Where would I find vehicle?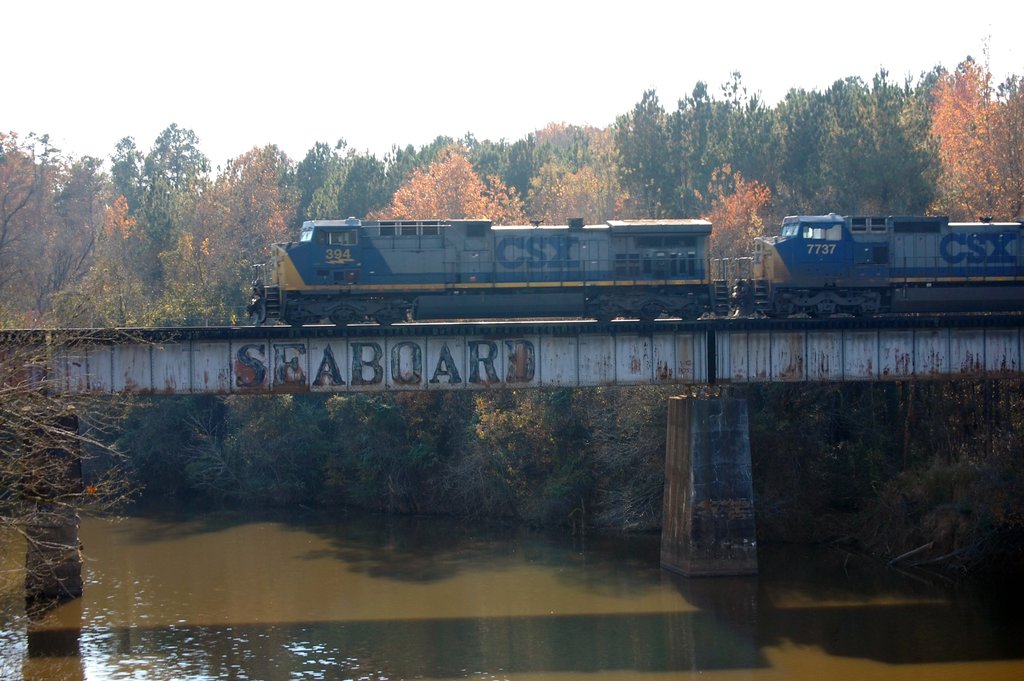
At bbox(247, 212, 723, 325).
